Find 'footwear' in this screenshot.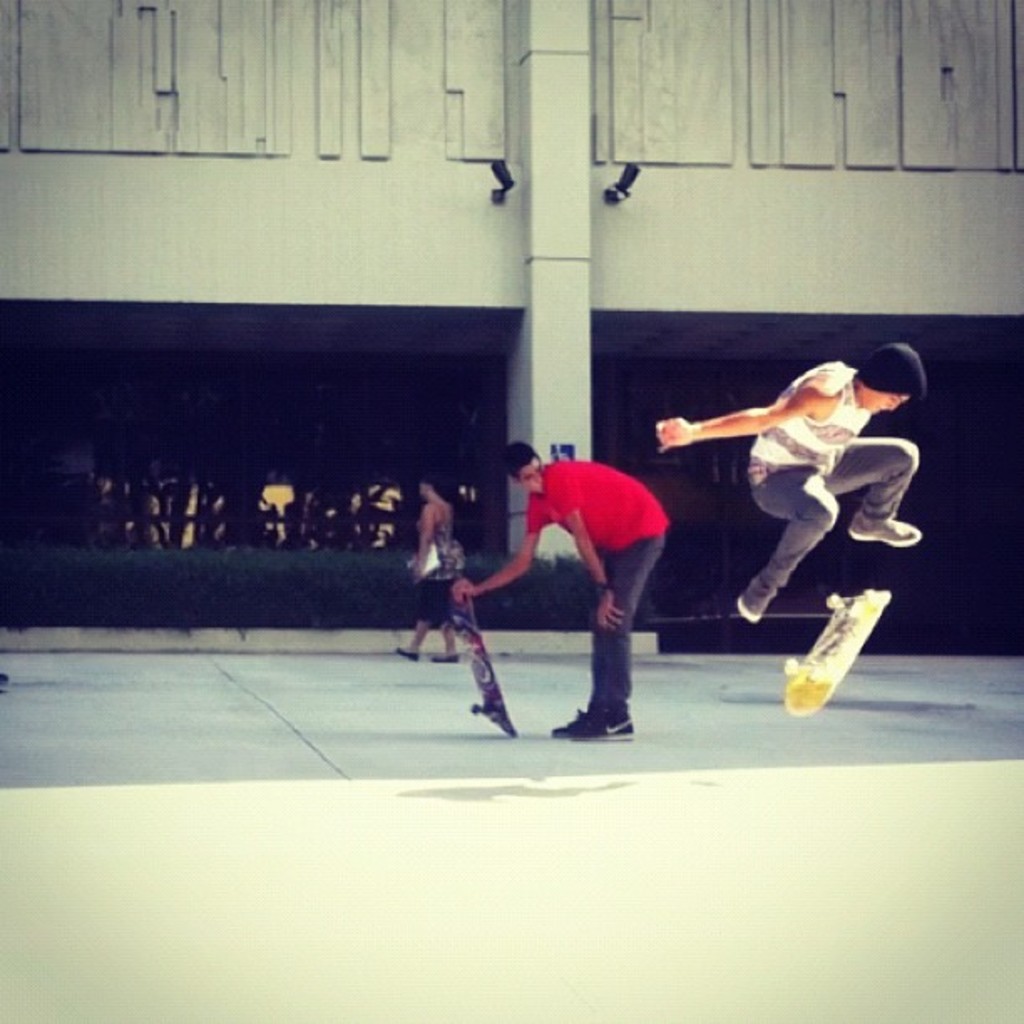
The bounding box for 'footwear' is 848,520,922,545.
